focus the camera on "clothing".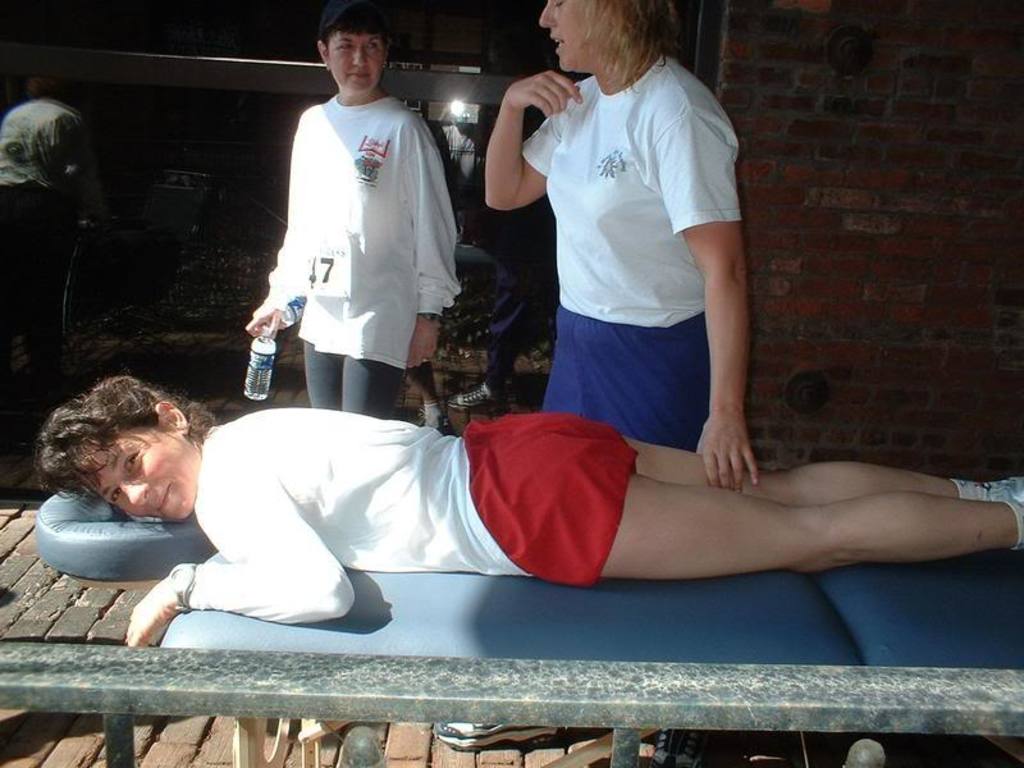
Focus region: 256, 64, 453, 412.
